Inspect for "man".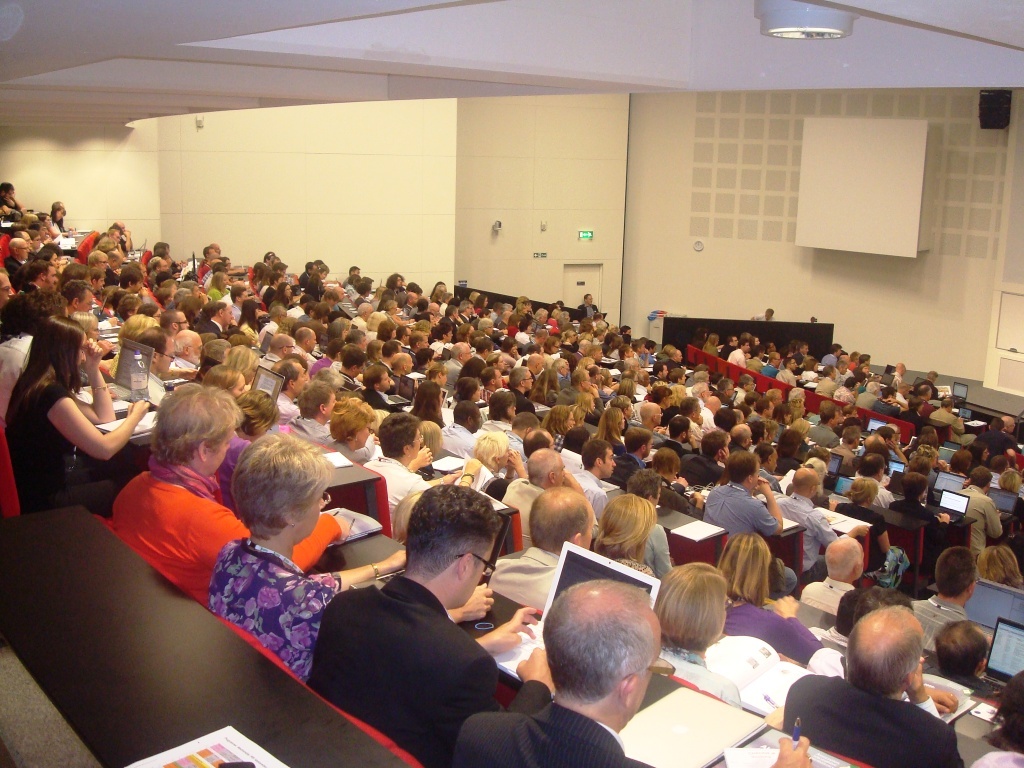
Inspection: x1=305, y1=482, x2=564, y2=767.
